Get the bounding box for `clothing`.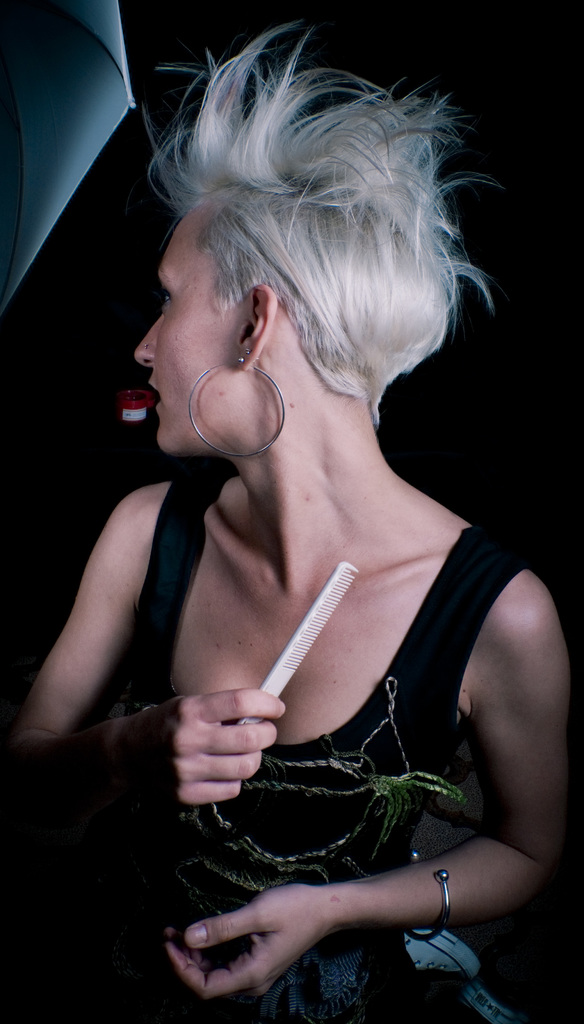
<box>88,470,535,1023</box>.
